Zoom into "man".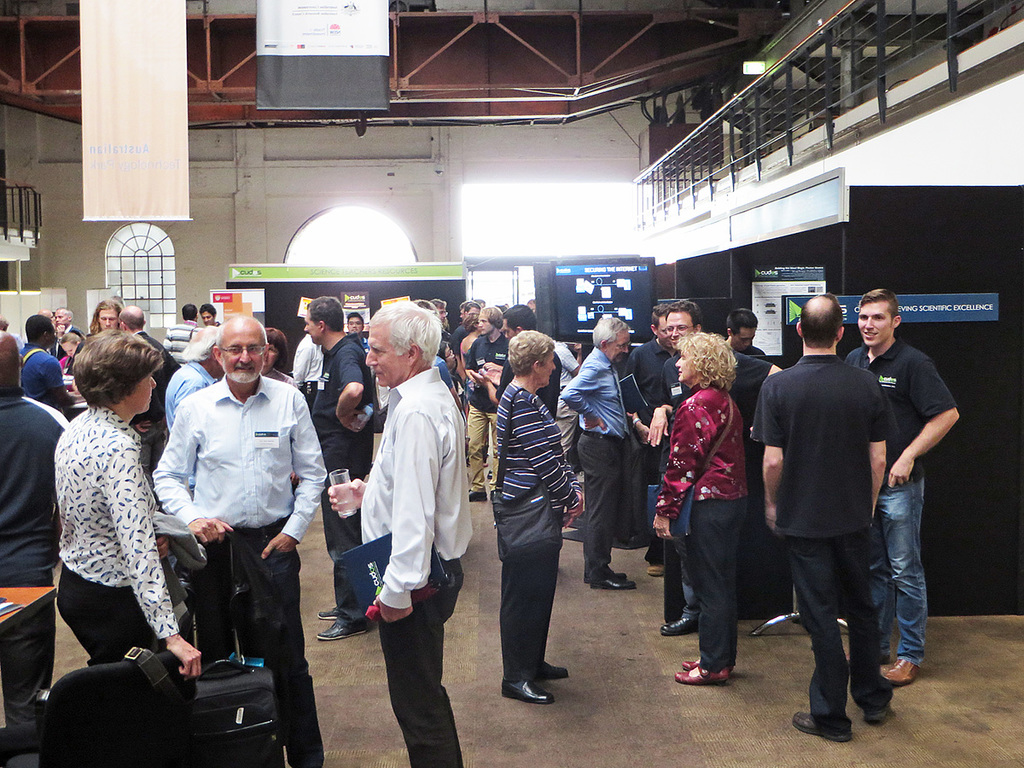
Zoom target: 163:302:196:360.
